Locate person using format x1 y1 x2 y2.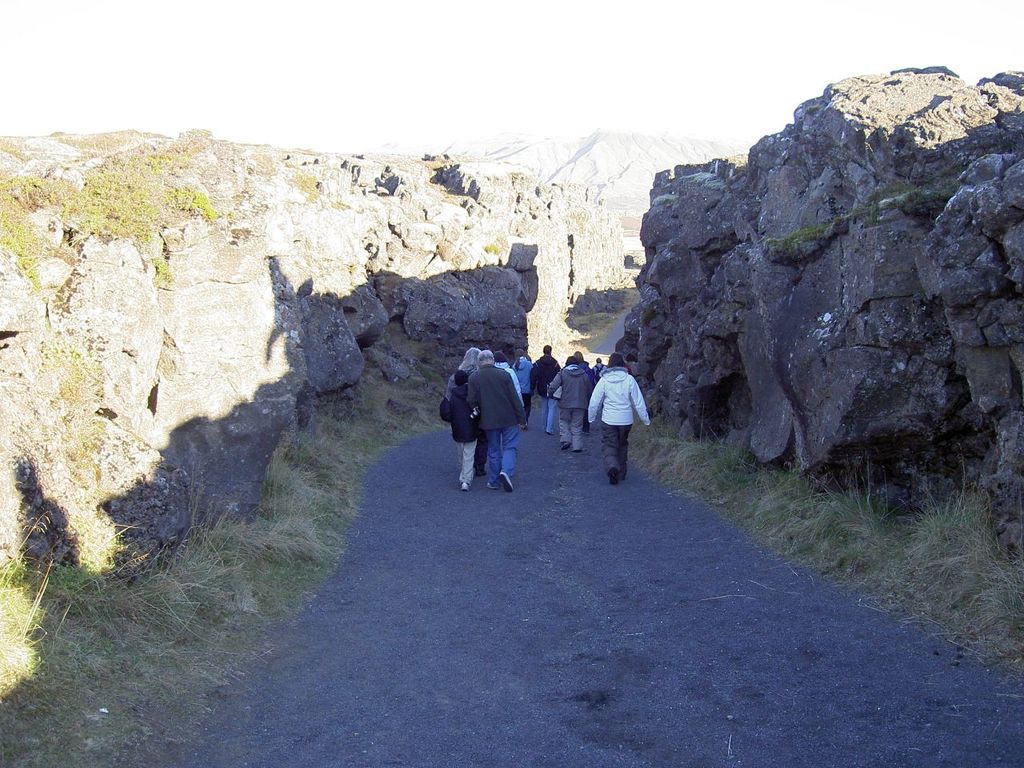
603 341 660 511.
